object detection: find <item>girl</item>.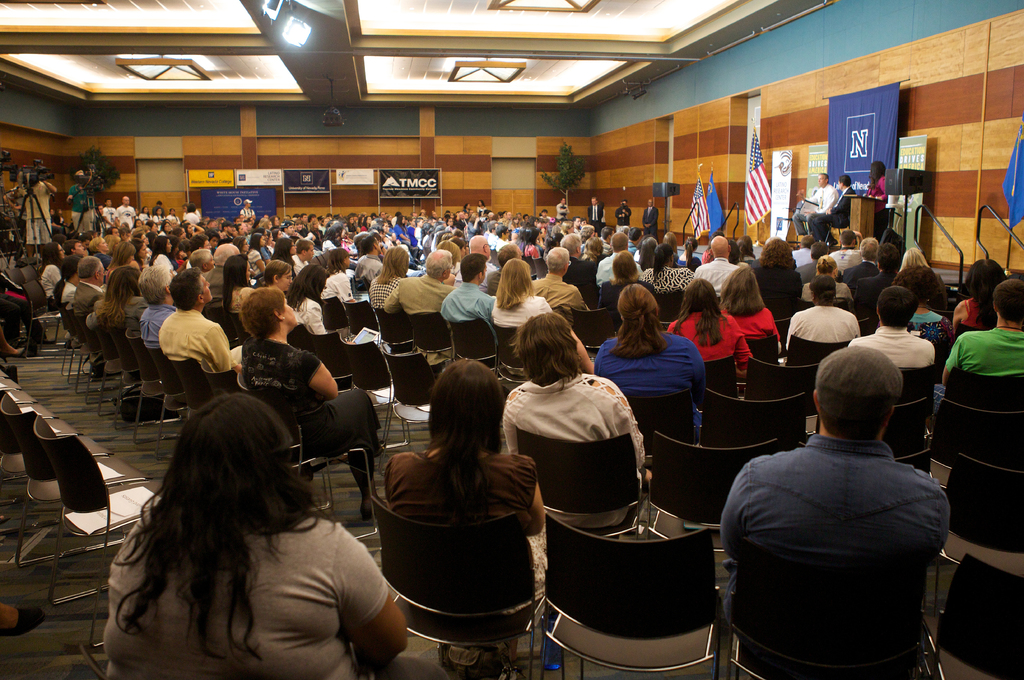
l=108, t=241, r=138, b=280.
